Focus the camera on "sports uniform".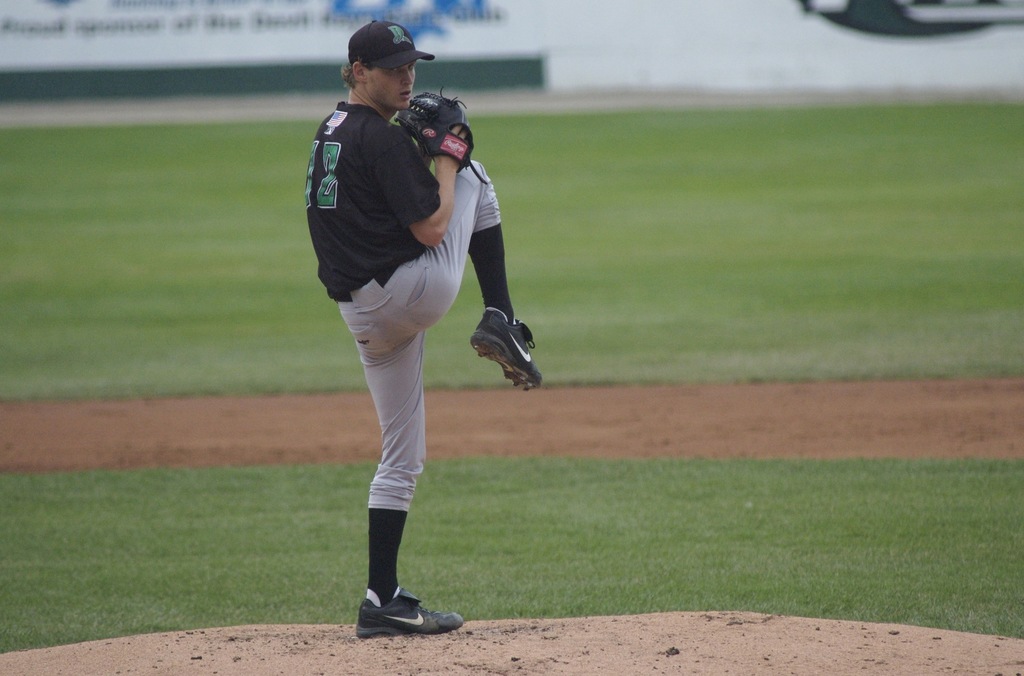
Focus region: <bbox>301, 6, 547, 641</bbox>.
